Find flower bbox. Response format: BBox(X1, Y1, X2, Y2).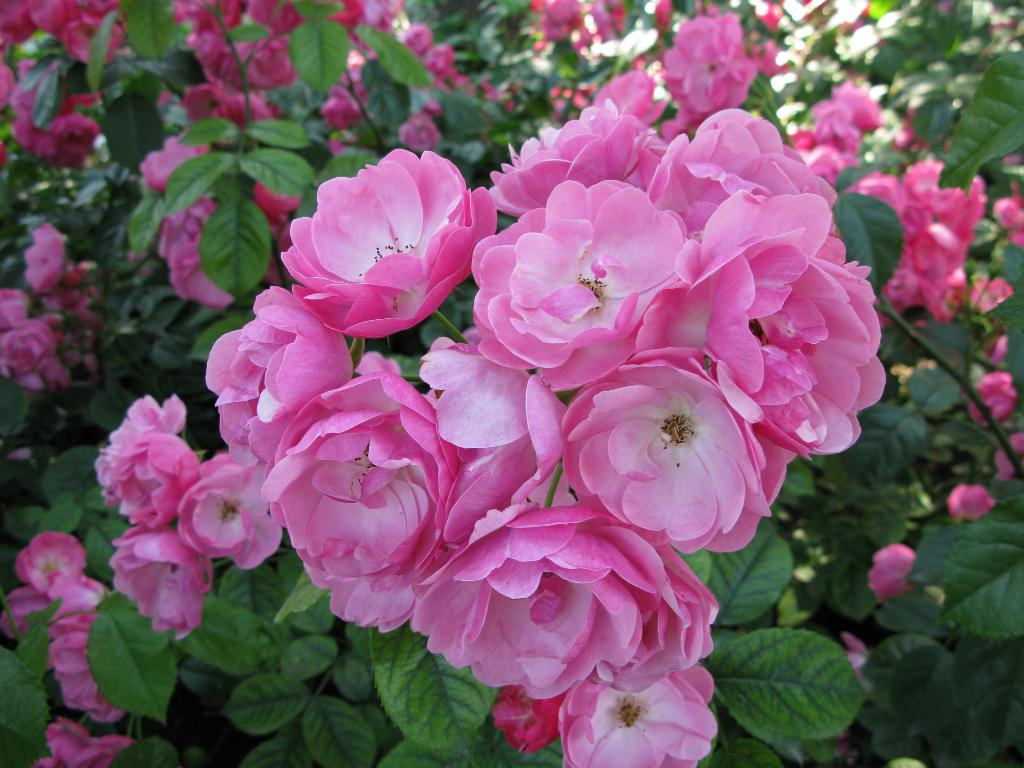
BBox(868, 542, 916, 602).
